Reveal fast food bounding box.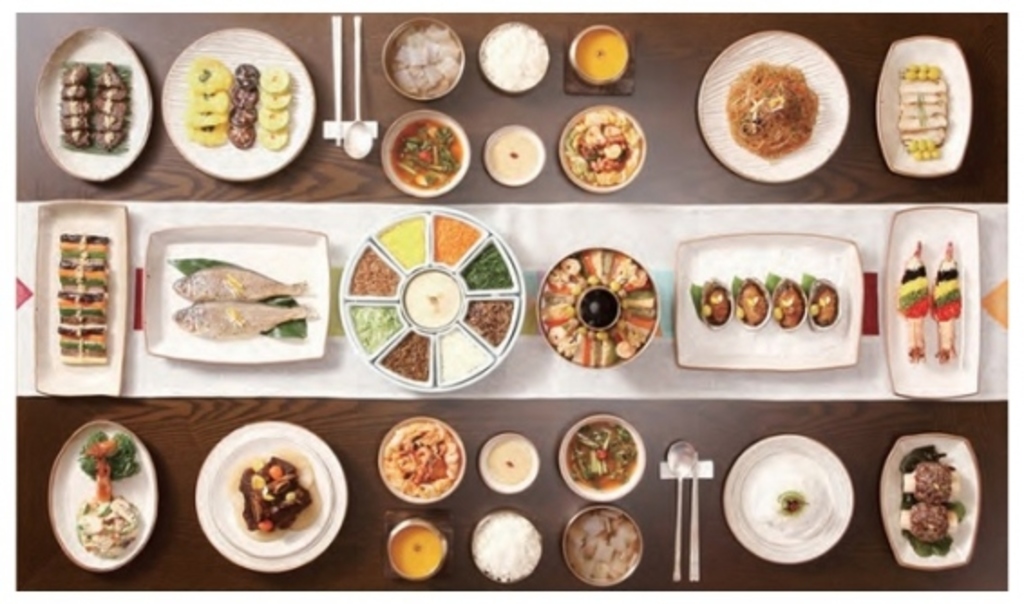
Revealed: [384,99,460,192].
